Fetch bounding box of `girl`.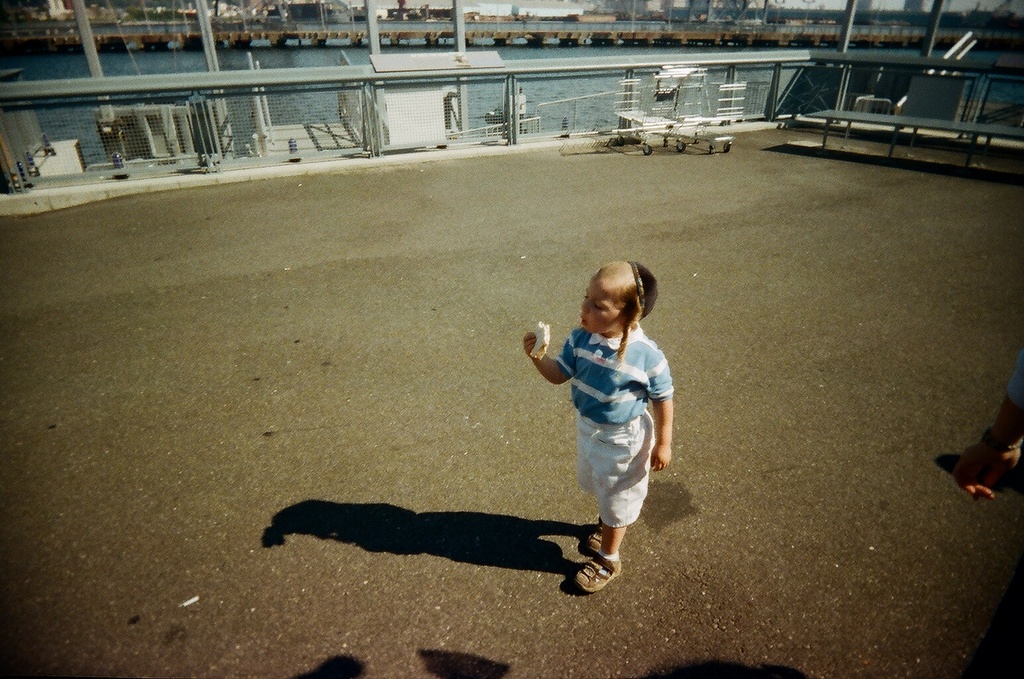
Bbox: left=525, top=260, right=675, bottom=591.
